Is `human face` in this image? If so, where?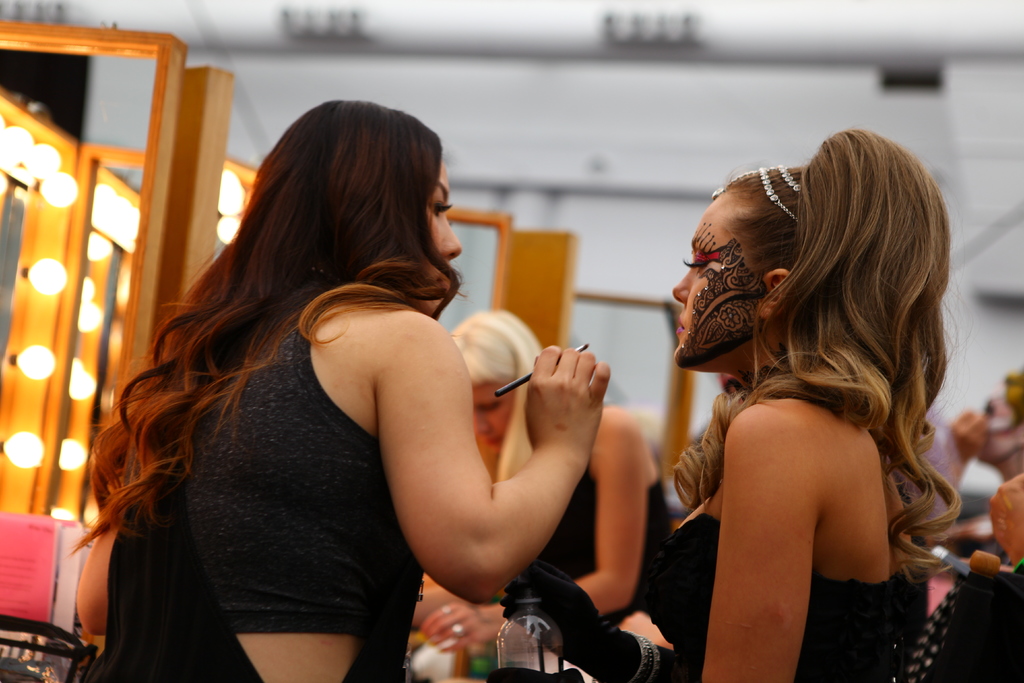
Yes, at crop(431, 157, 462, 309).
